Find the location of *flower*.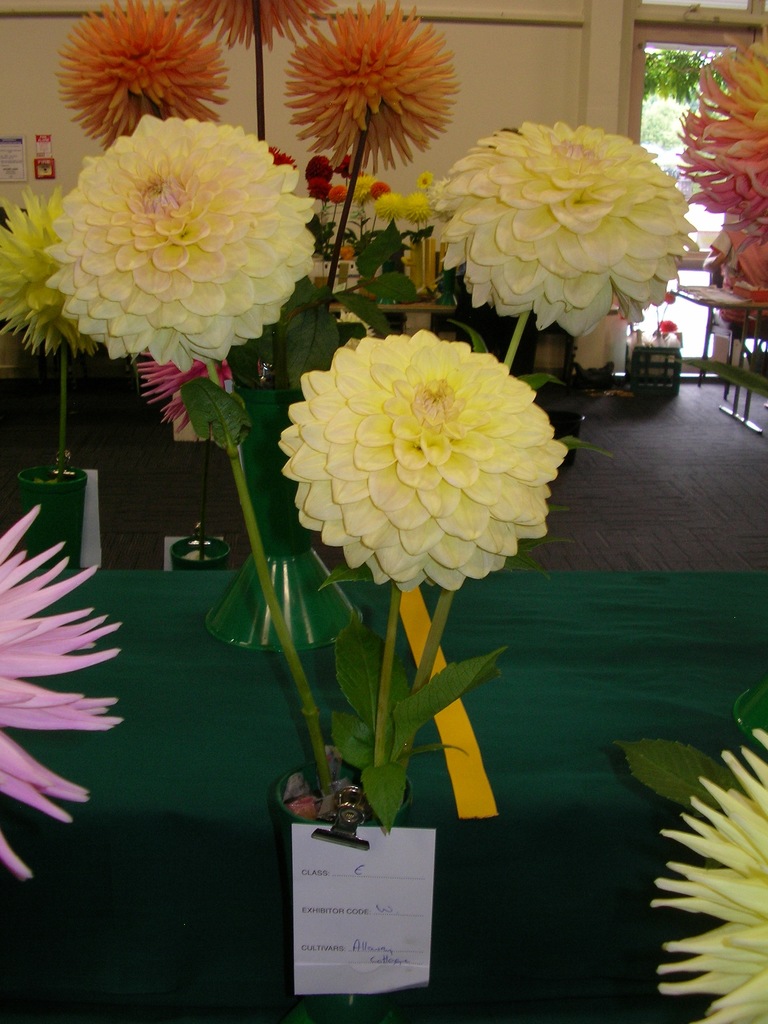
Location: pyautogui.locateOnScreen(282, 1, 458, 166).
